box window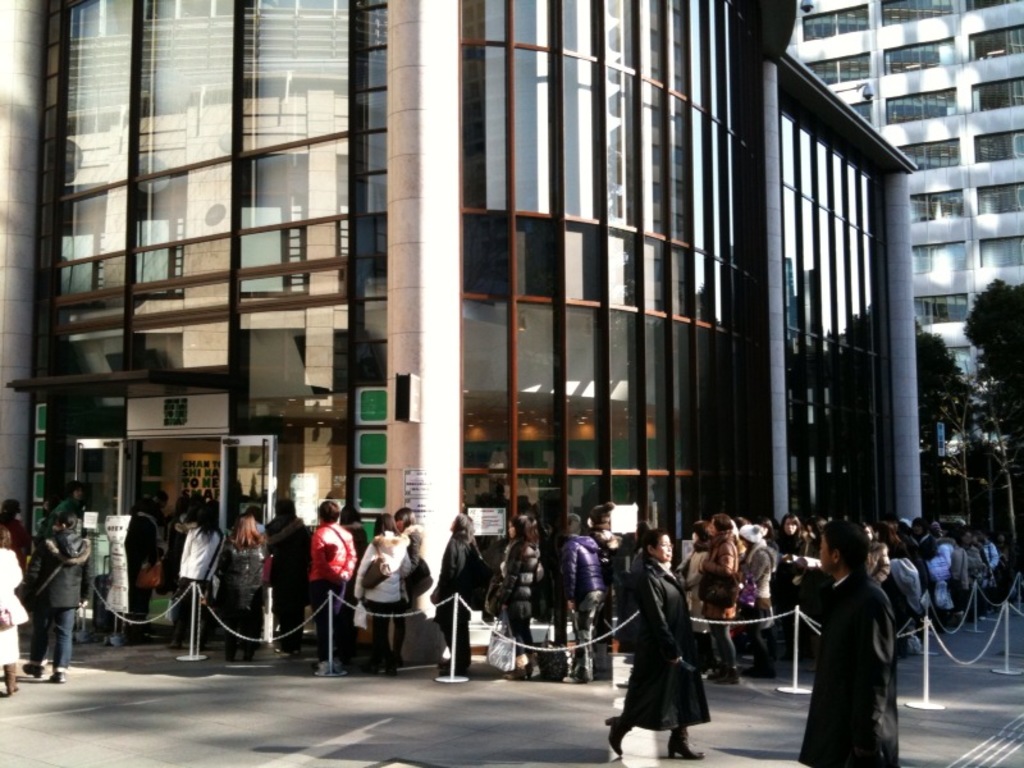
BBox(972, 78, 1023, 111)
